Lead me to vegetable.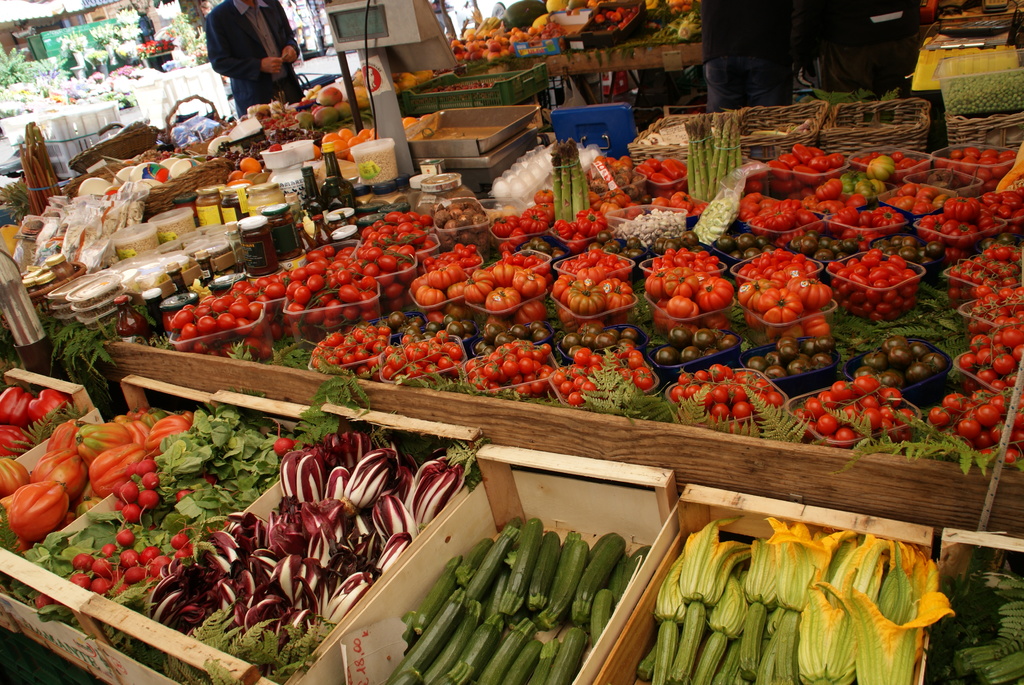
Lead to {"x1": 495, "y1": 219, "x2": 522, "y2": 236}.
